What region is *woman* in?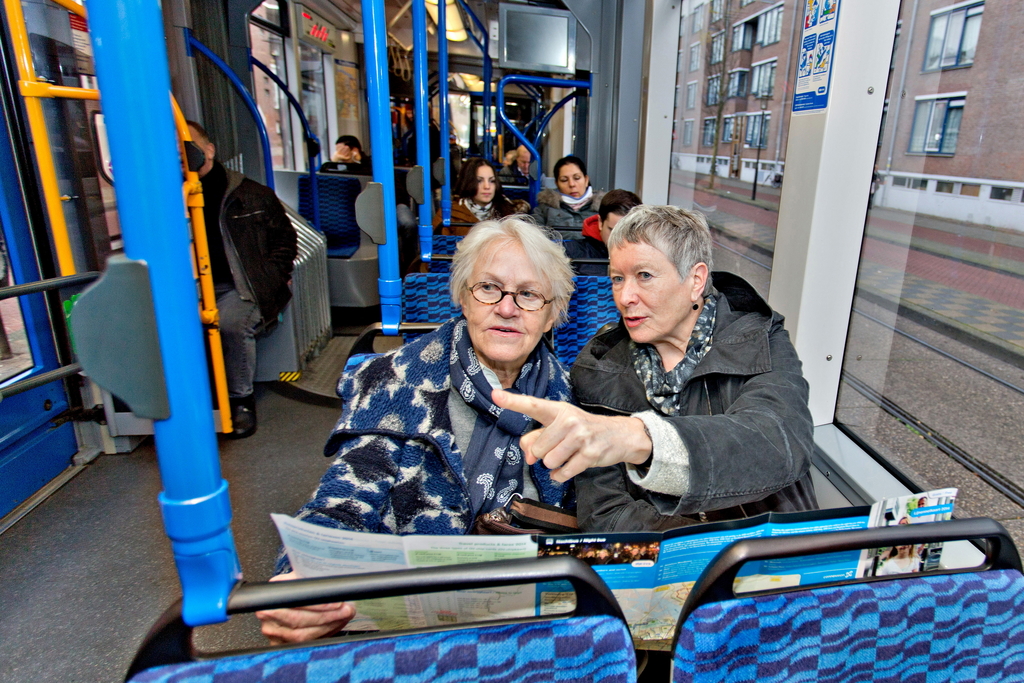
rect(439, 163, 523, 245).
